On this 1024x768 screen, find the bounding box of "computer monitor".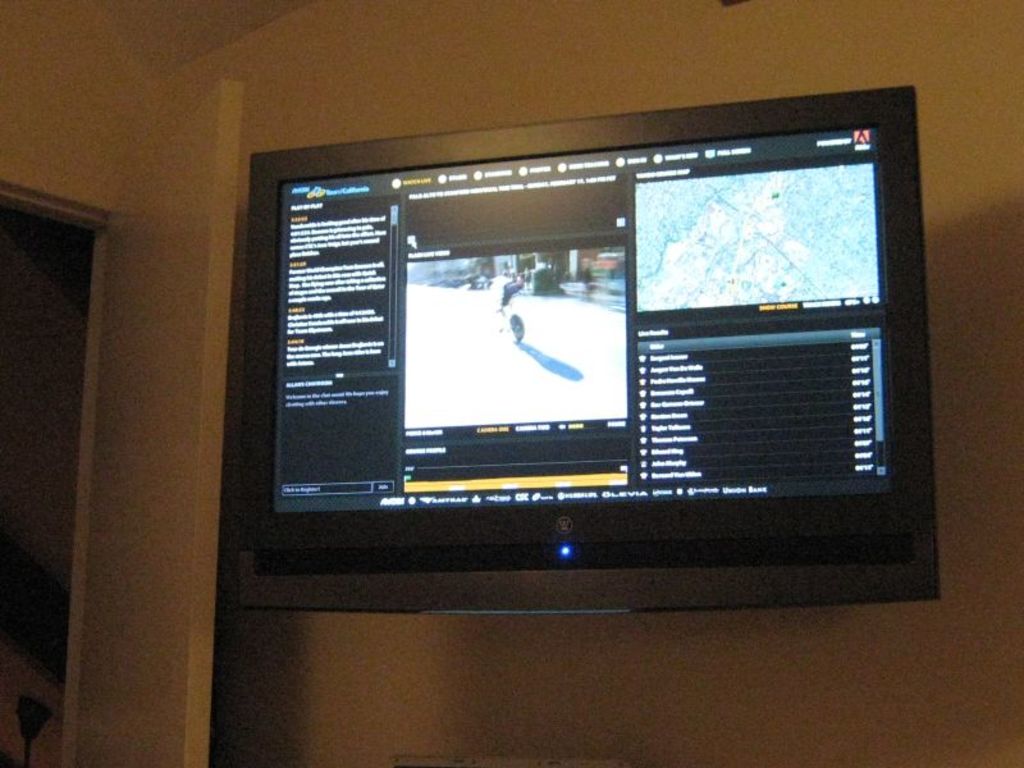
Bounding box: box=[229, 82, 941, 611].
